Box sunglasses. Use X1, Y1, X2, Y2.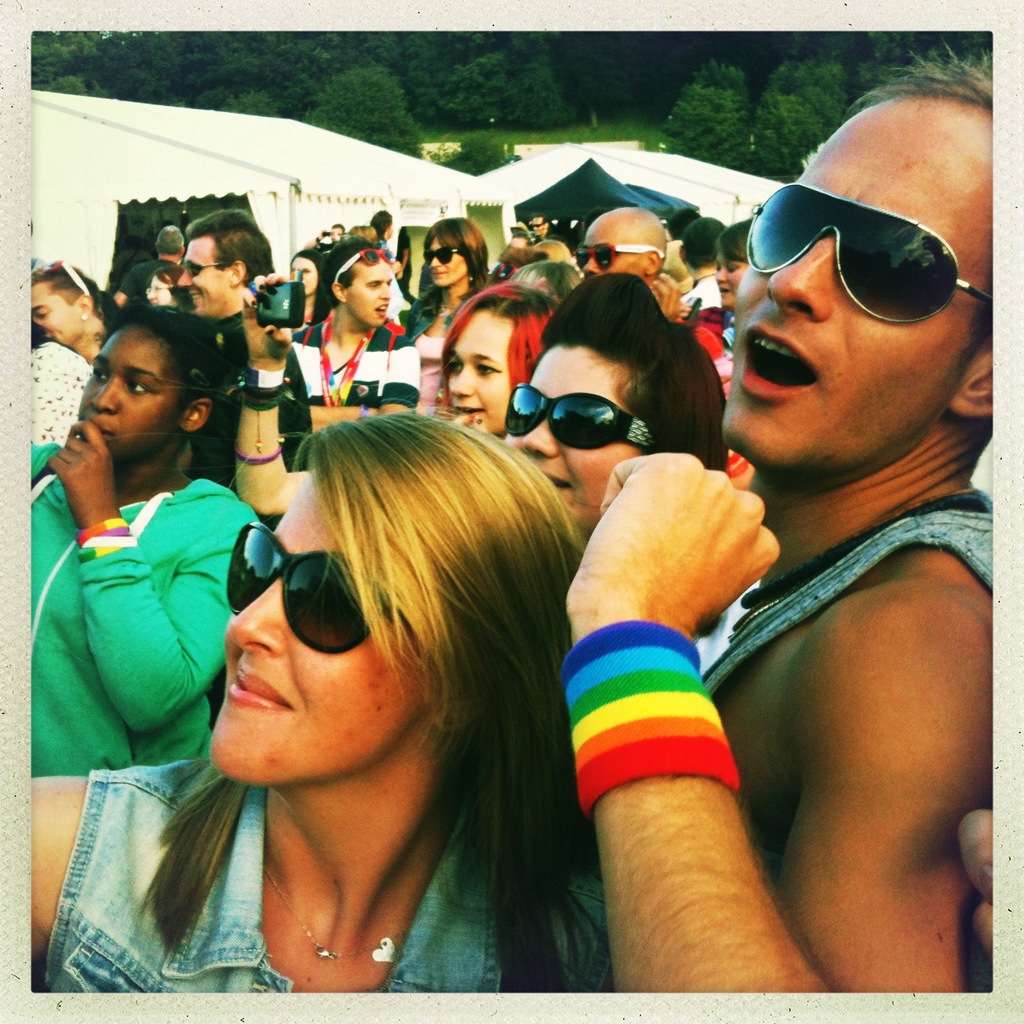
575, 241, 662, 273.
